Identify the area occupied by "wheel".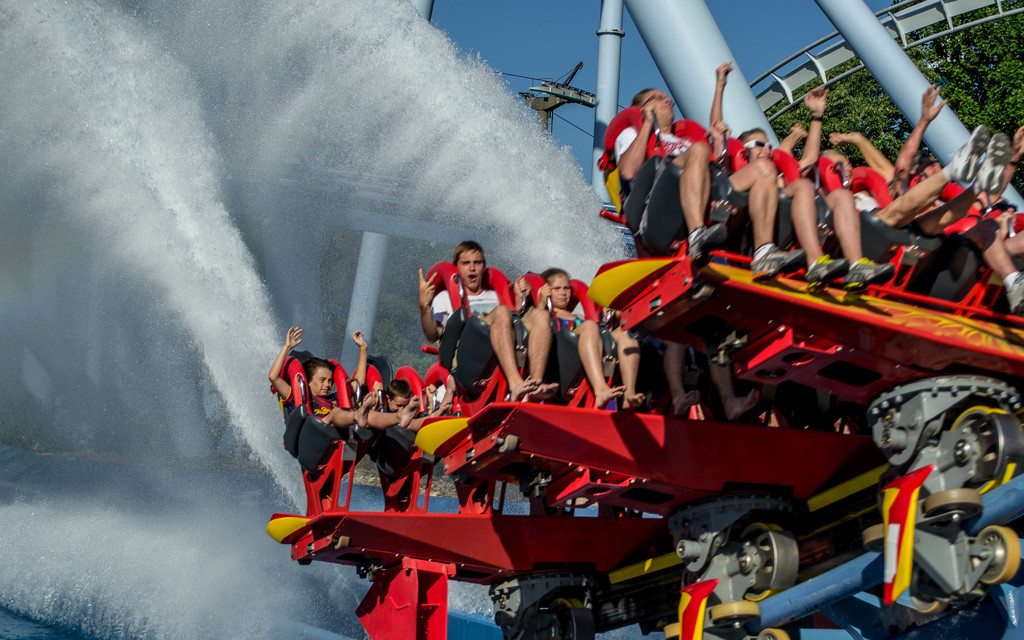
Area: Rect(965, 525, 1023, 586).
